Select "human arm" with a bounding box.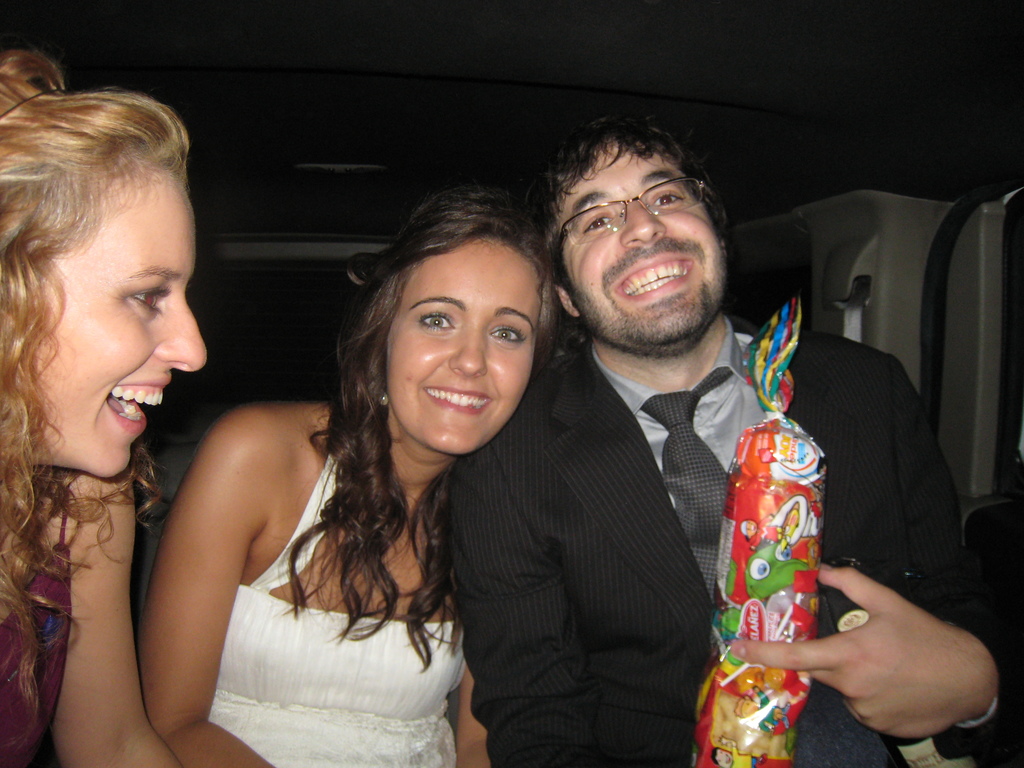
rect(433, 650, 496, 767).
